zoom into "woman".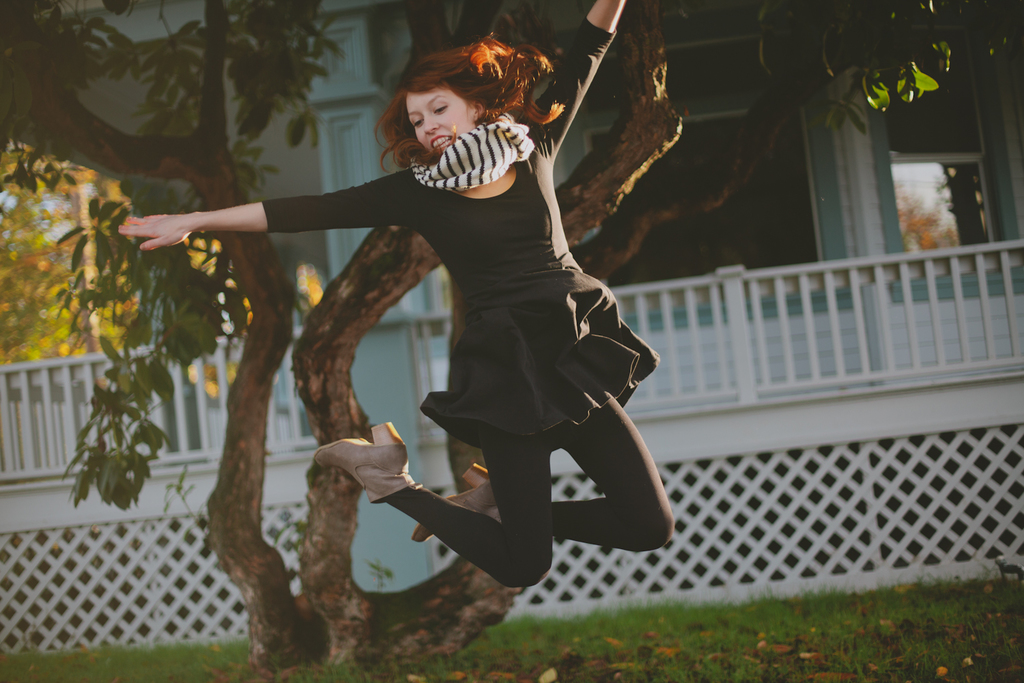
Zoom target: BBox(116, 0, 672, 587).
